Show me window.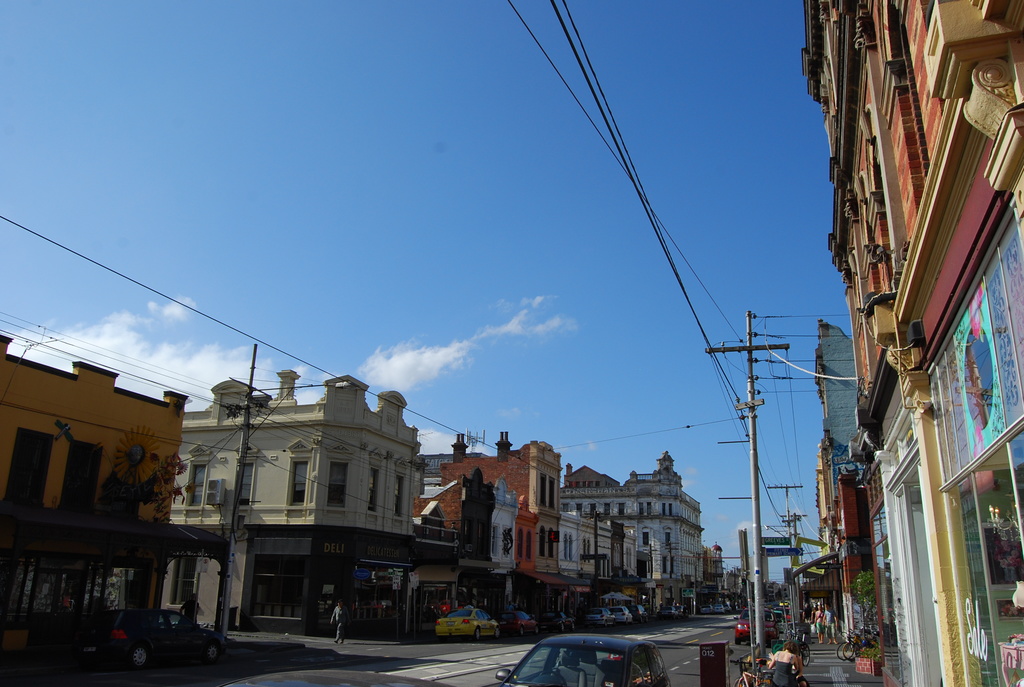
window is here: select_region(660, 501, 666, 516).
